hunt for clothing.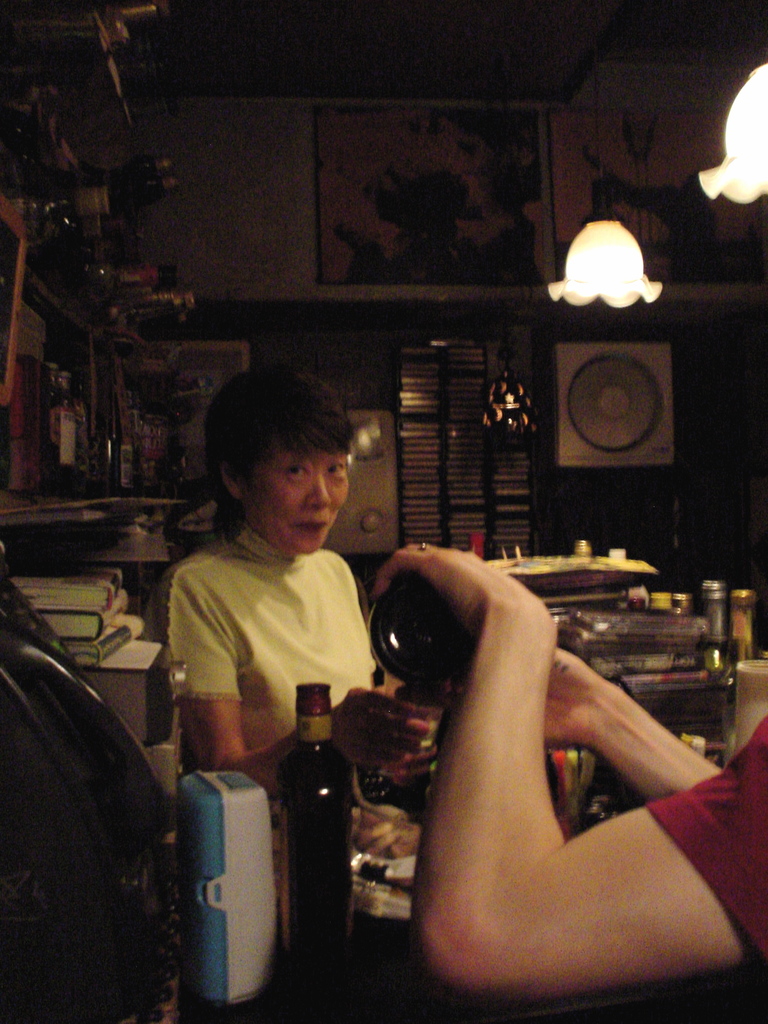
Hunted down at select_region(640, 687, 767, 1009).
